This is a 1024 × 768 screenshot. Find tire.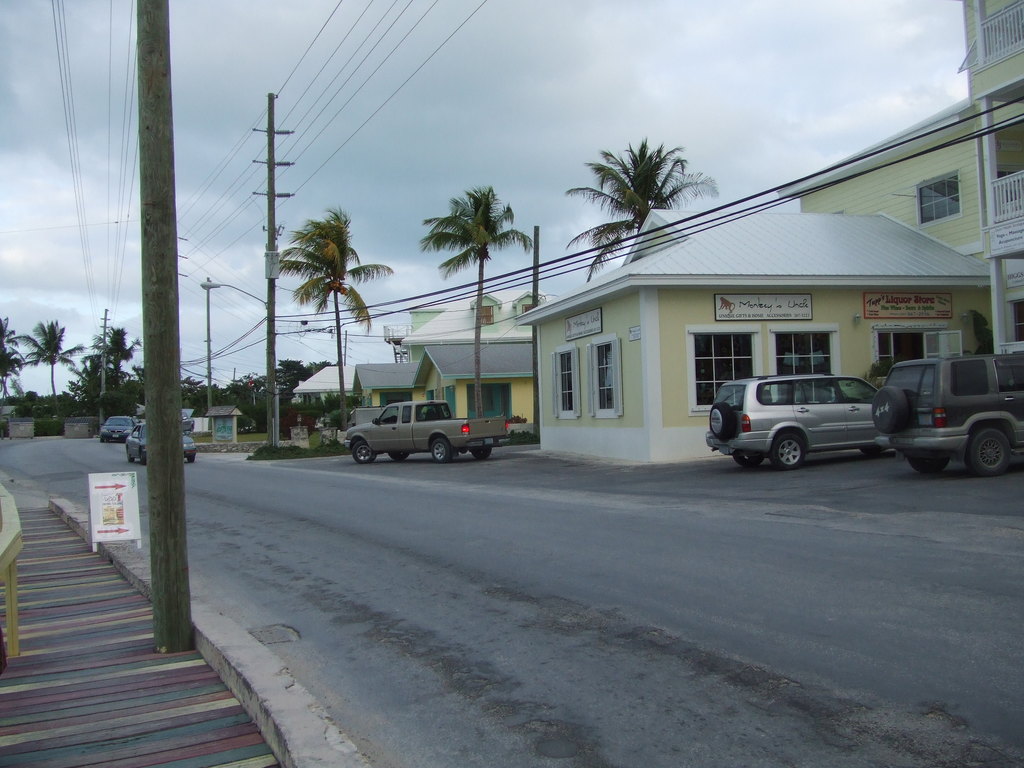
Bounding box: {"x1": 390, "y1": 452, "x2": 409, "y2": 462}.
